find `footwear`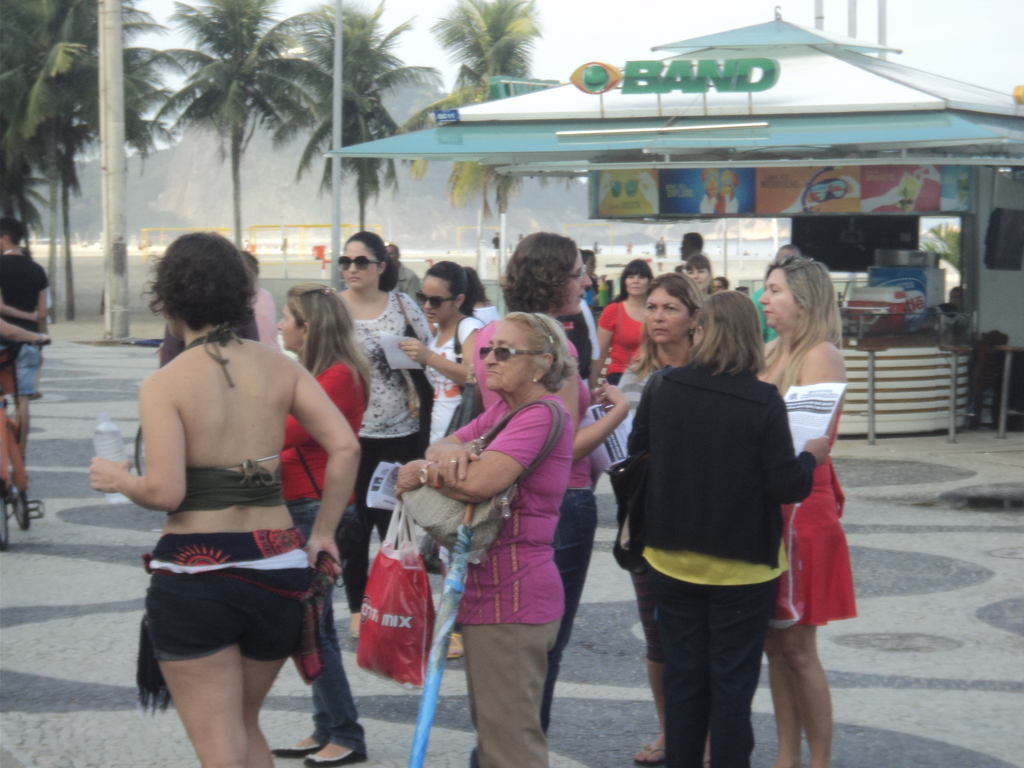
region(310, 719, 369, 762)
